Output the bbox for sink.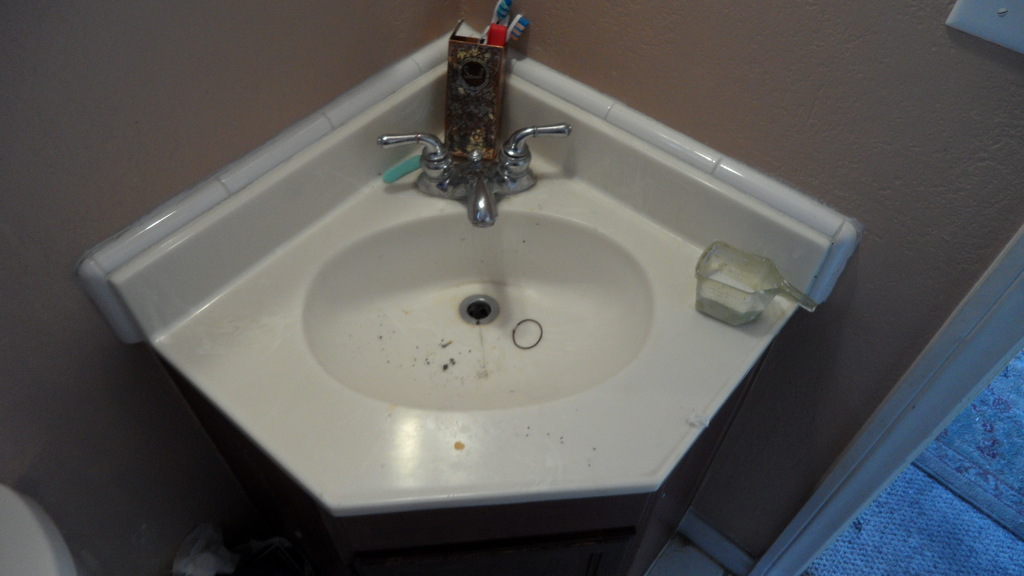
<box>301,125,657,415</box>.
